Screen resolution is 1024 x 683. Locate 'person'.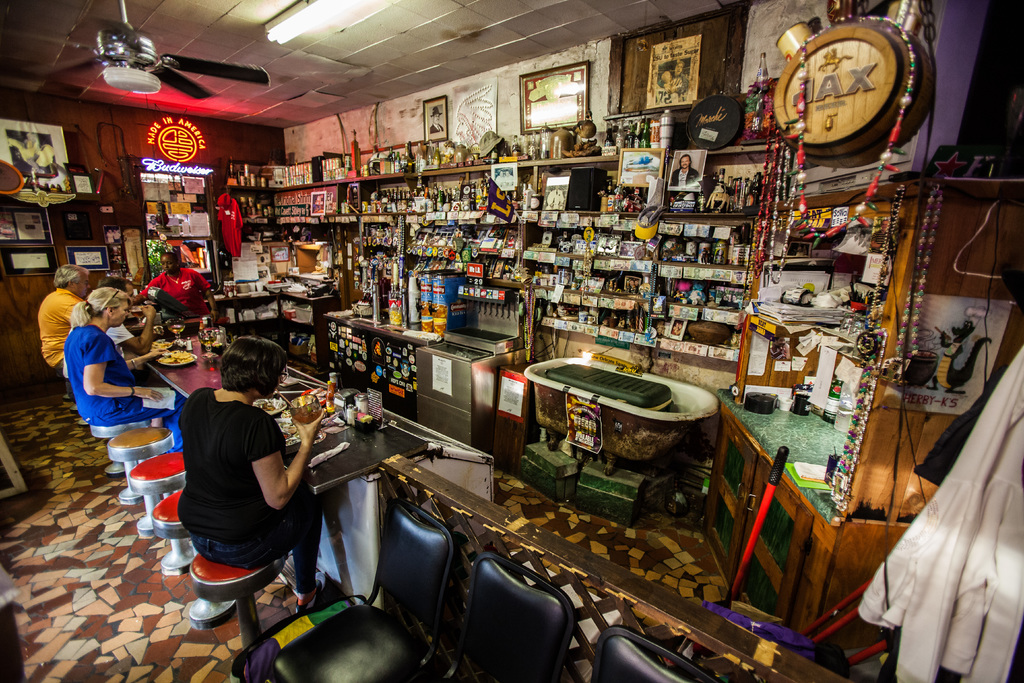
[124,251,223,325].
